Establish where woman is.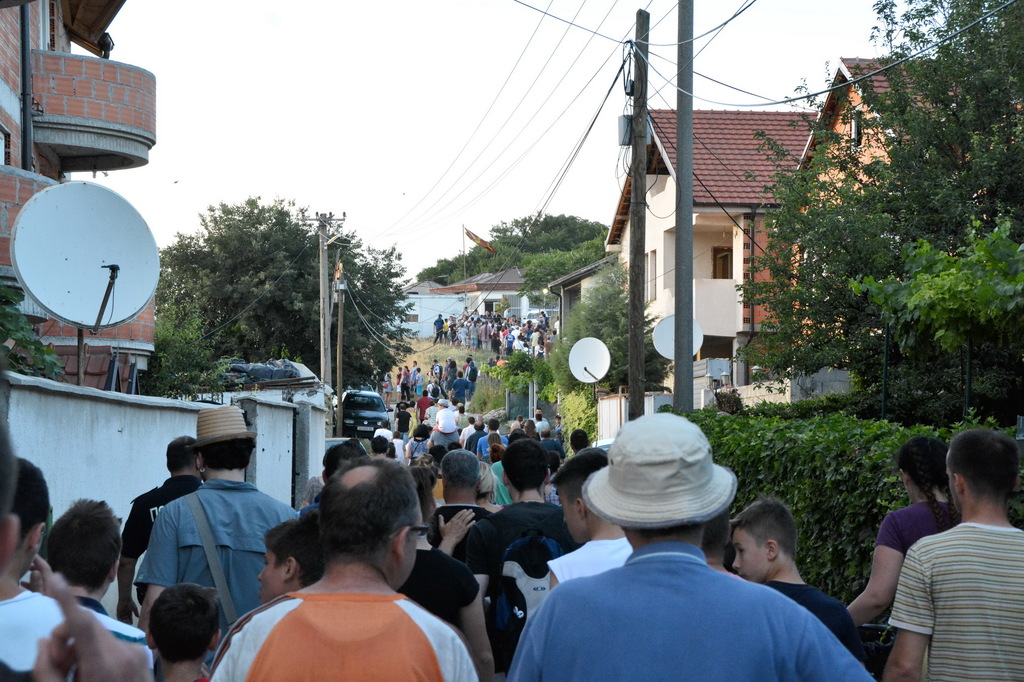
Established at locate(180, 498, 476, 681).
